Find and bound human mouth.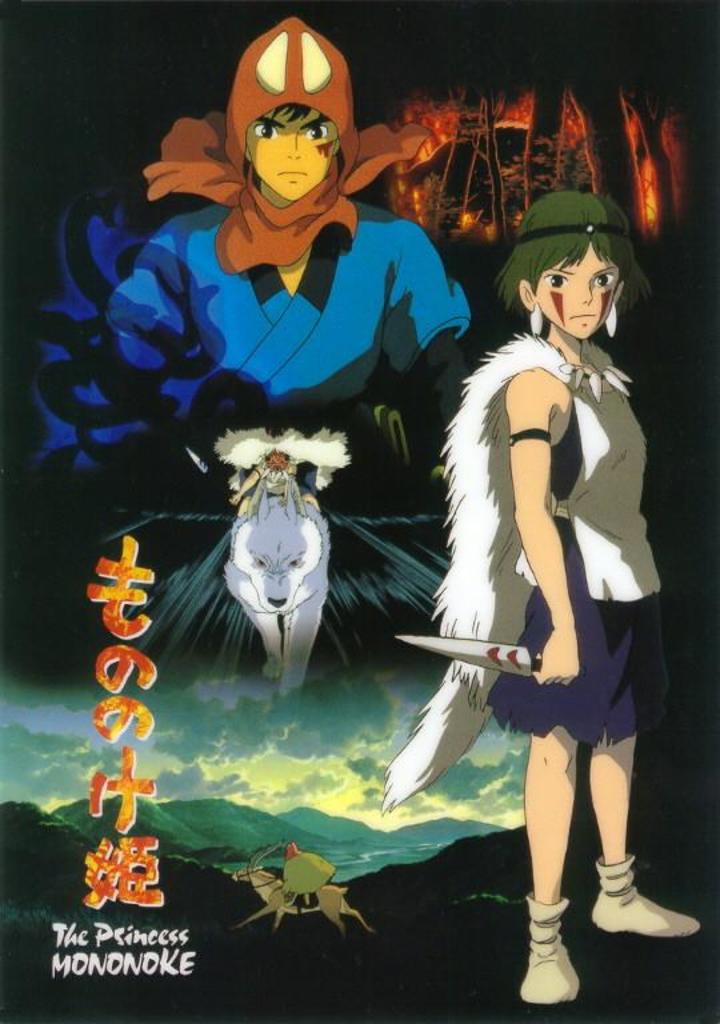
Bound: detection(275, 167, 305, 177).
